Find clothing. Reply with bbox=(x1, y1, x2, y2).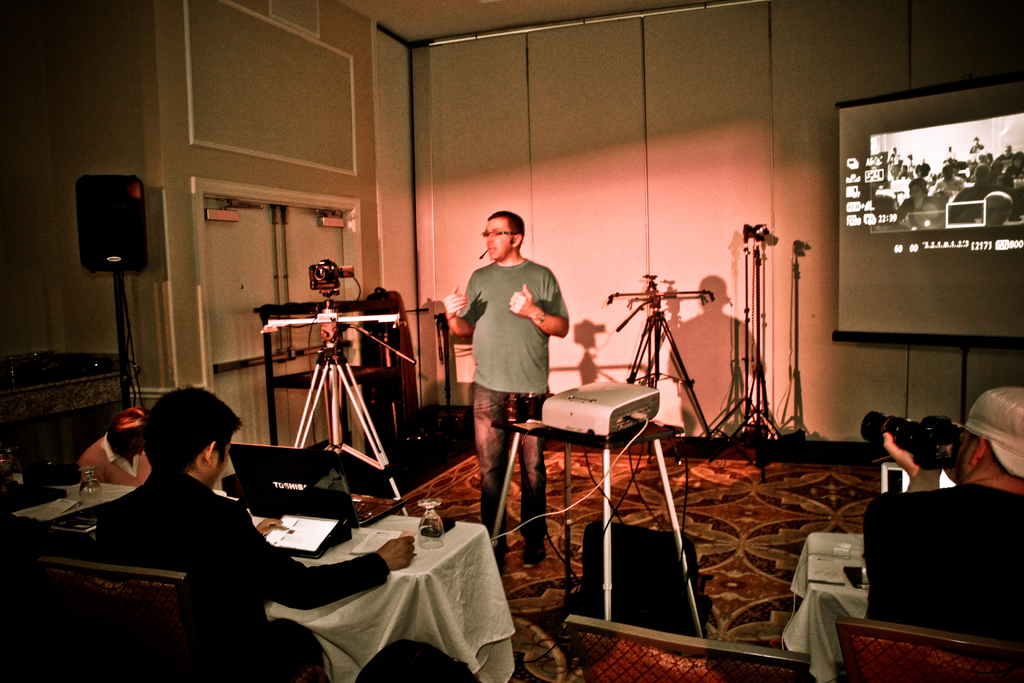
bbox=(74, 432, 158, 486).
